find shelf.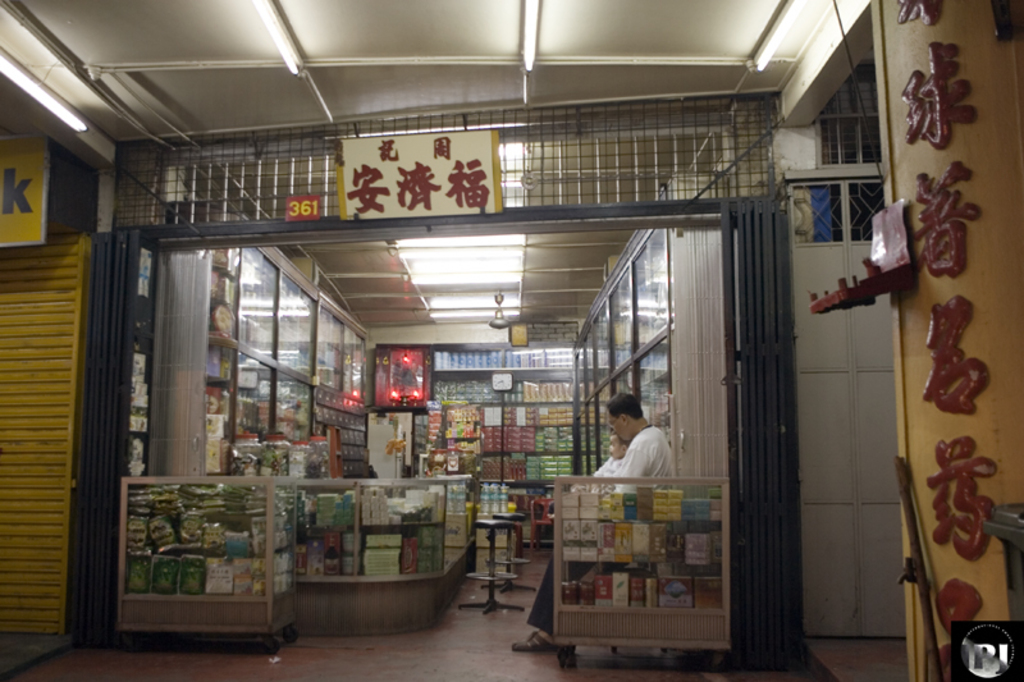
<region>361, 521, 443, 578</region>.
